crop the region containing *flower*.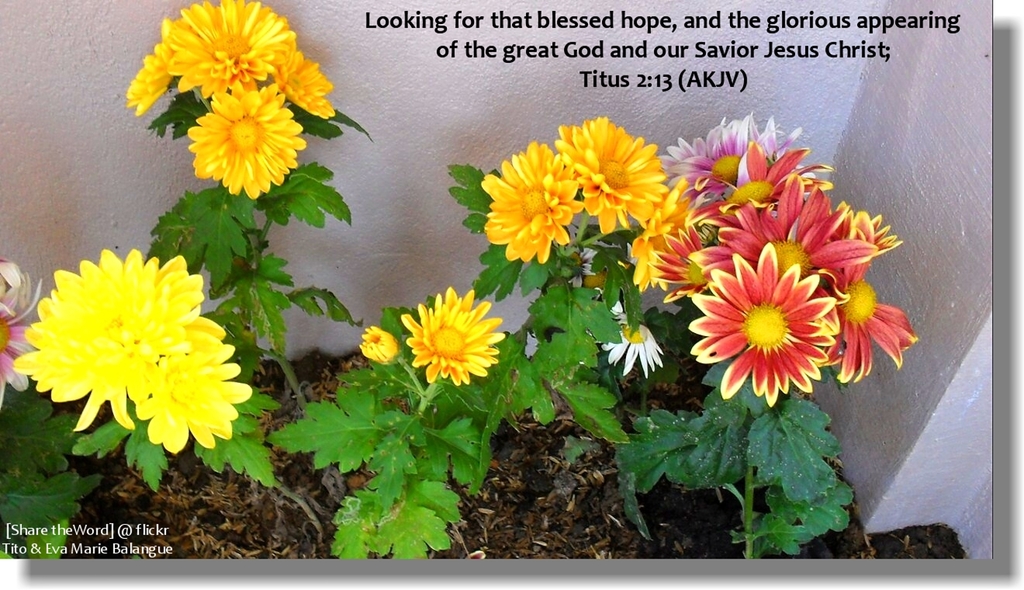
Crop region: l=398, t=288, r=505, b=388.
